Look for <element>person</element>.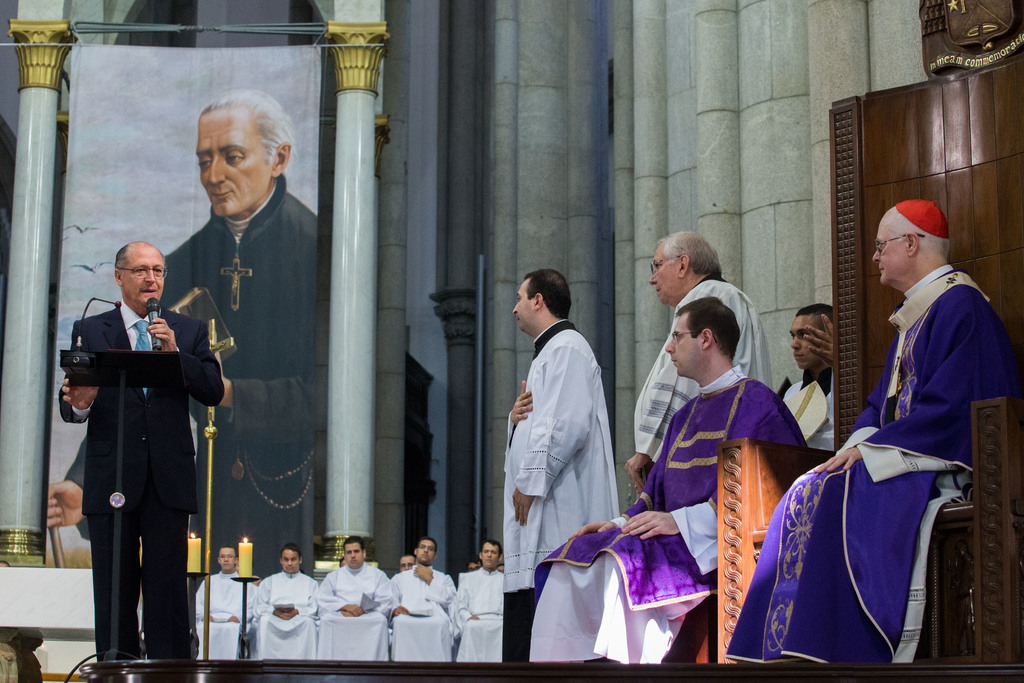
Found: 503/265/619/659.
